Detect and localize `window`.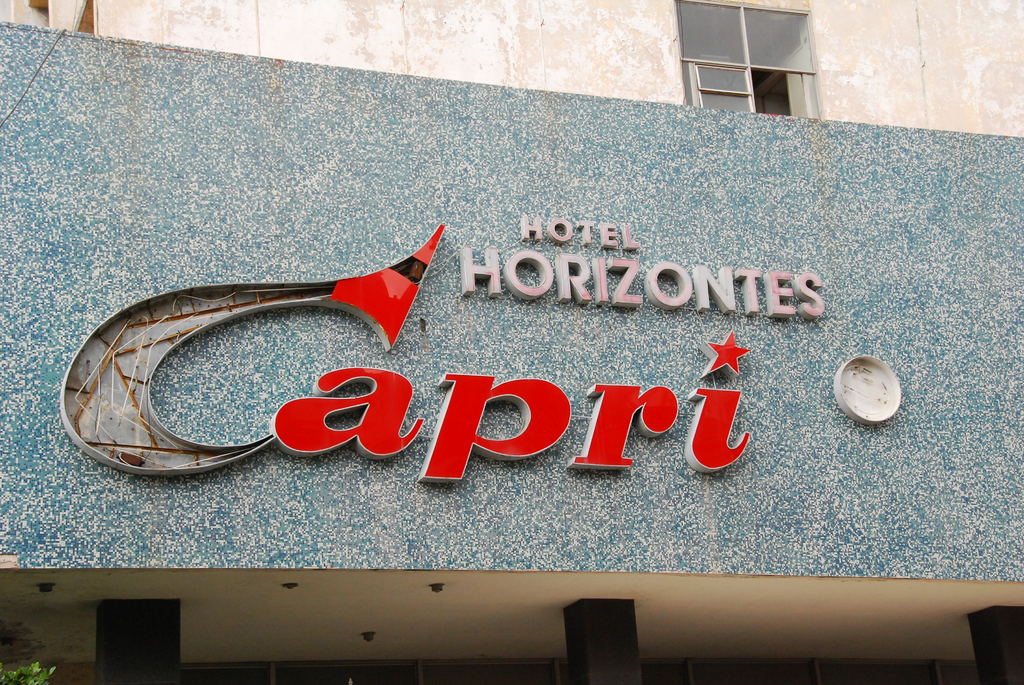
Localized at {"x1": 673, "y1": 0, "x2": 826, "y2": 122}.
